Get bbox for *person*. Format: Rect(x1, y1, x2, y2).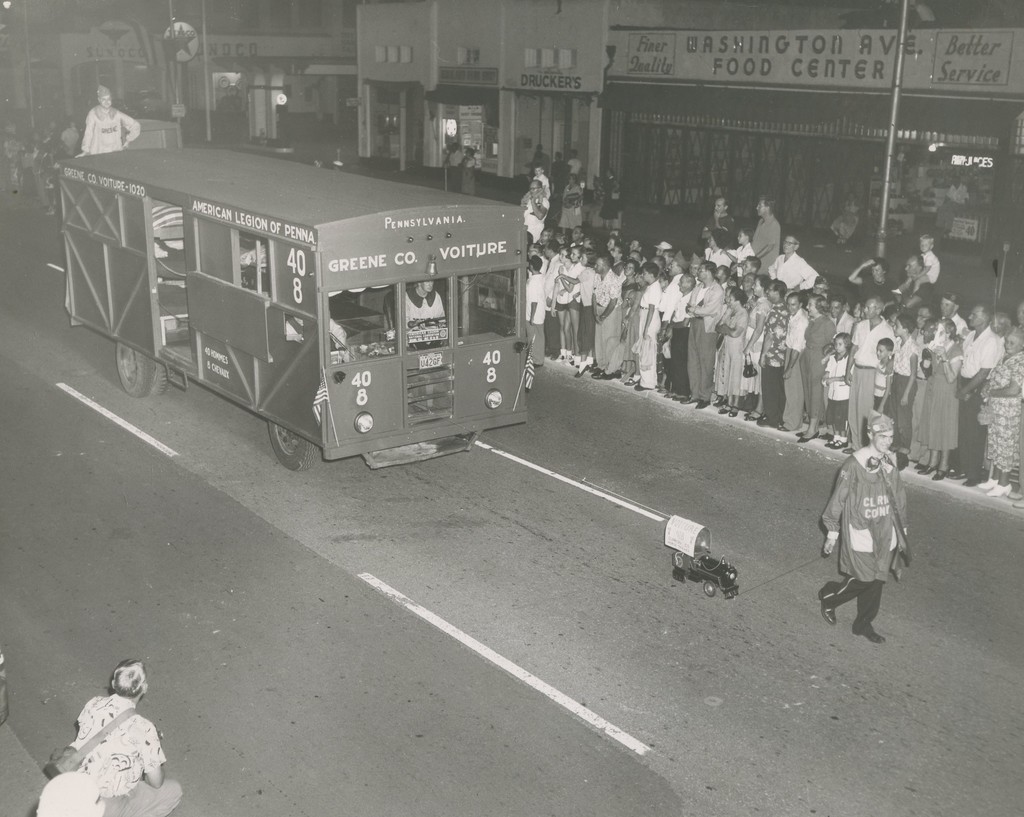
Rect(67, 649, 179, 816).
